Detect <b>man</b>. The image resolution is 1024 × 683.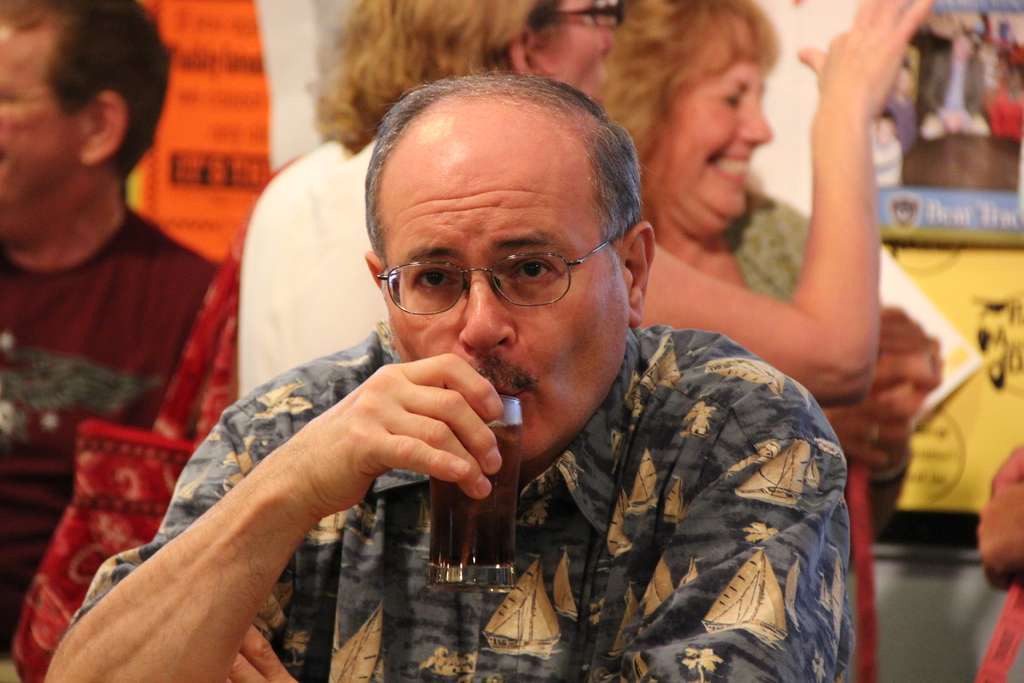
(885, 58, 922, 158).
